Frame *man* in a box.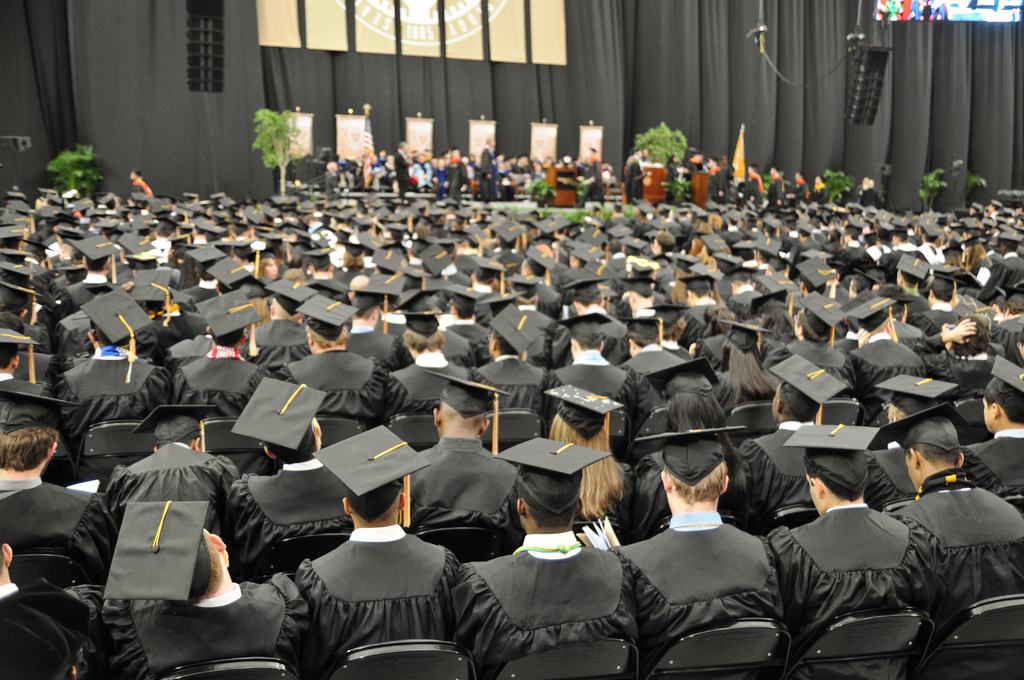
(x1=392, y1=140, x2=409, y2=198).
